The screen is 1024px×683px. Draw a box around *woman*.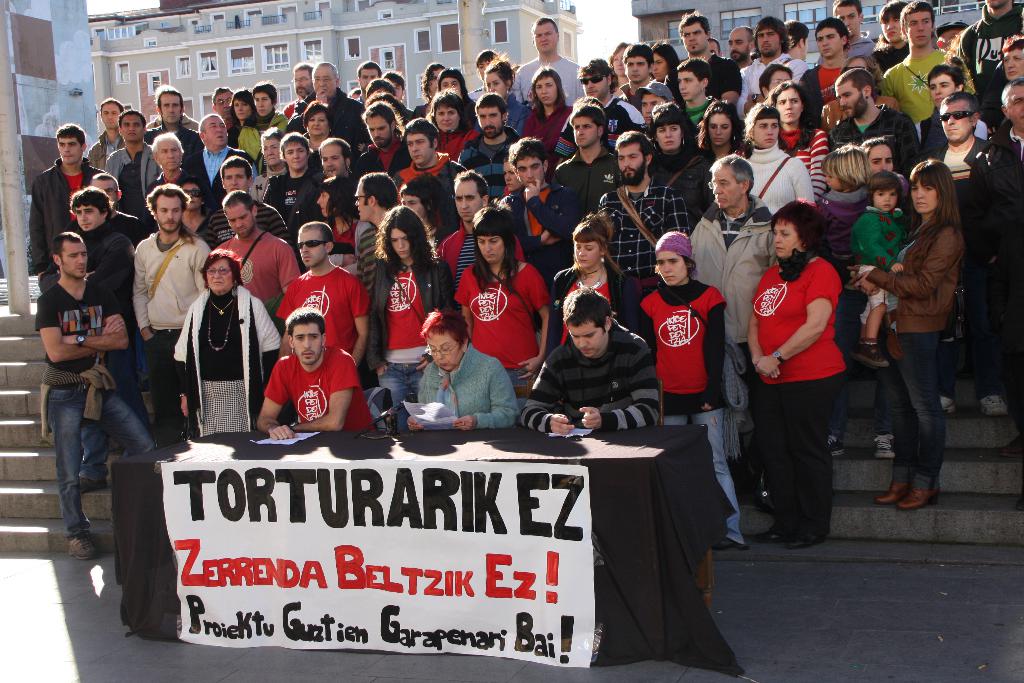
bbox=[300, 99, 335, 169].
